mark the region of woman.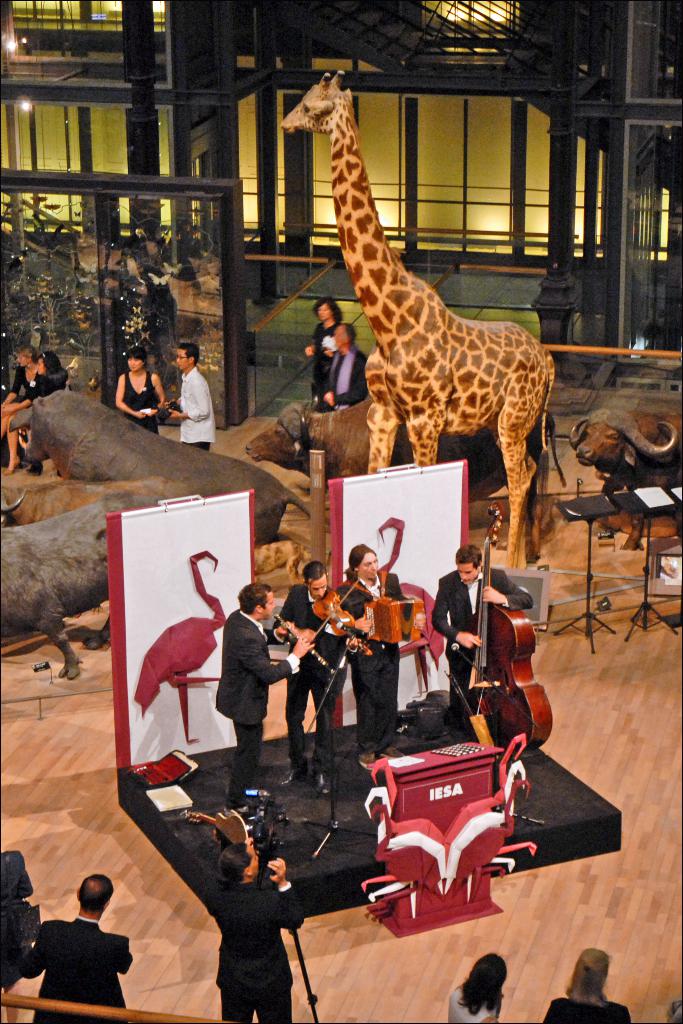
Region: [left=304, top=300, right=344, bottom=399].
